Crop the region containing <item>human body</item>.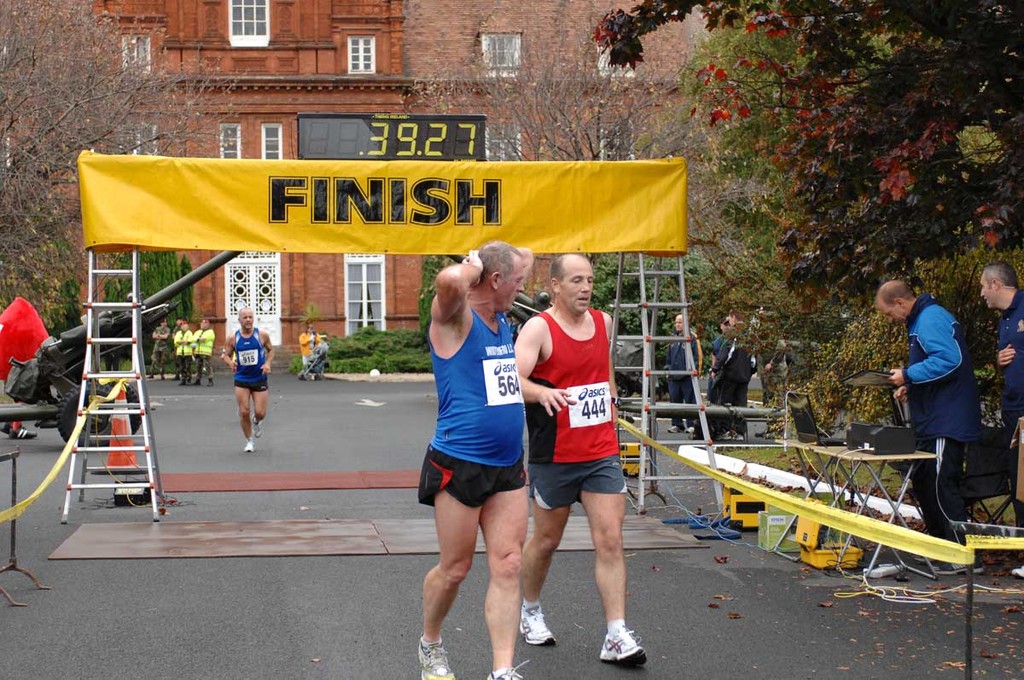
Crop region: region(416, 242, 533, 679).
